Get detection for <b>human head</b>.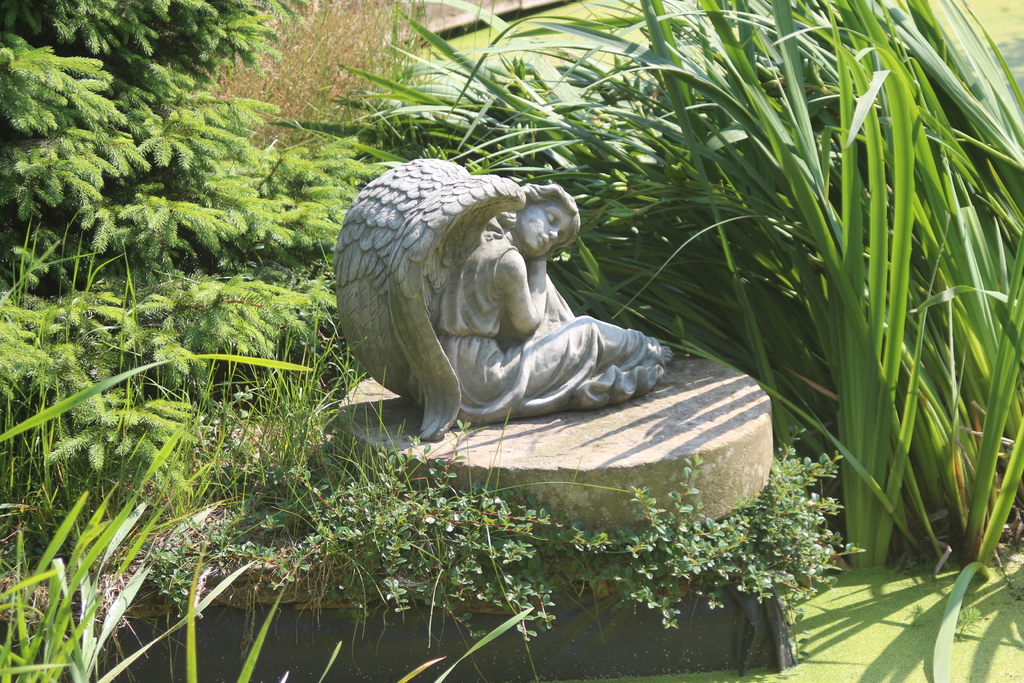
Detection: <box>504,186,584,258</box>.
